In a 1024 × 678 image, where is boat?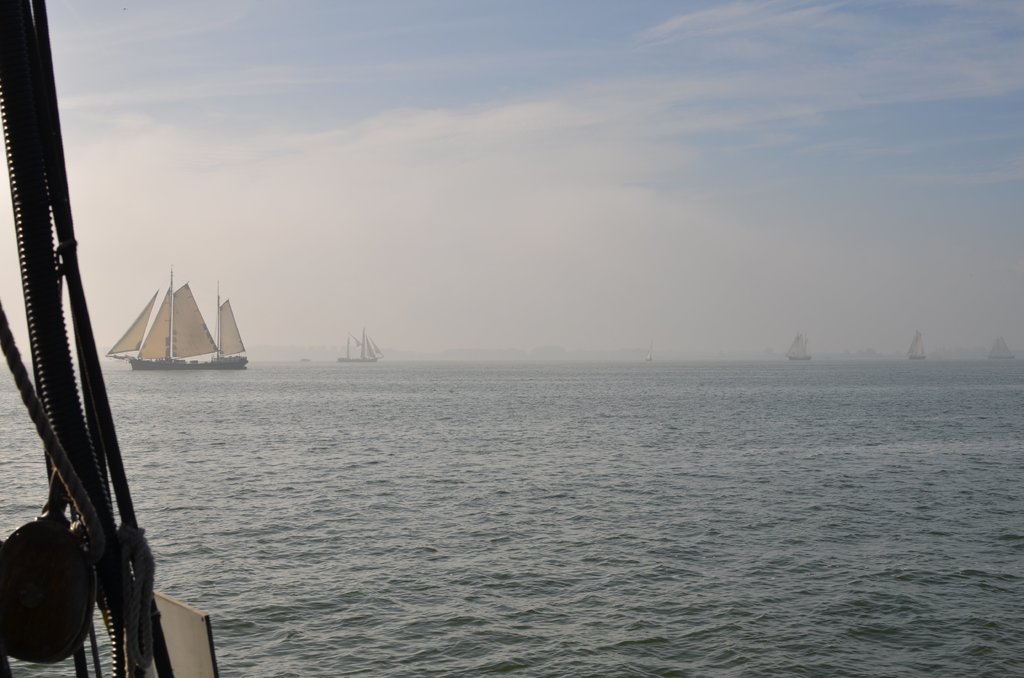
[340, 330, 380, 361].
